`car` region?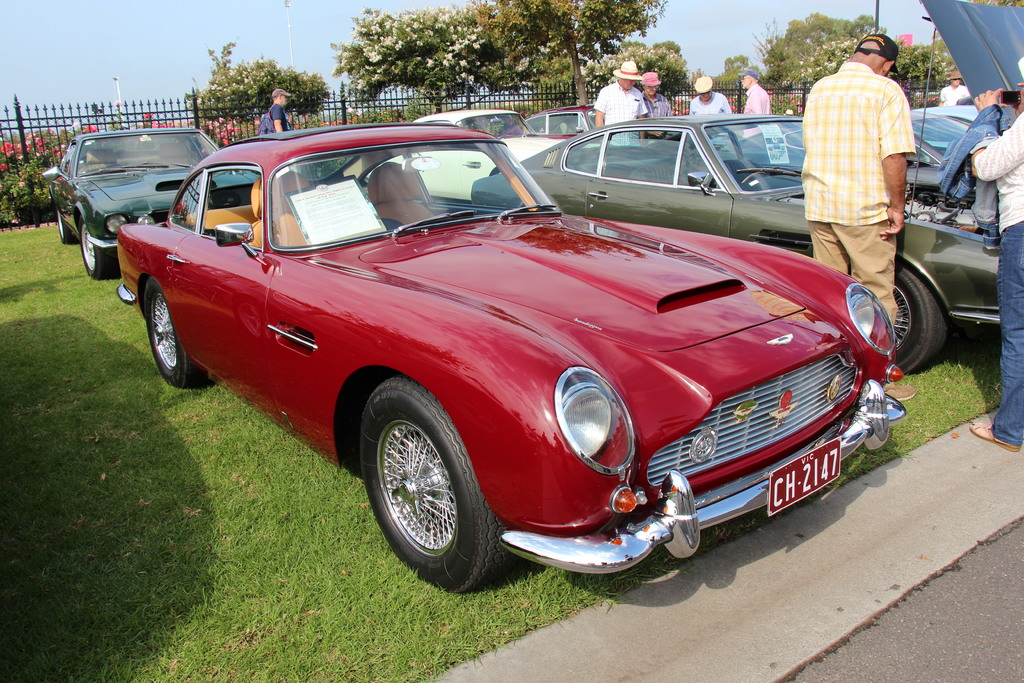
rect(522, 107, 594, 144)
